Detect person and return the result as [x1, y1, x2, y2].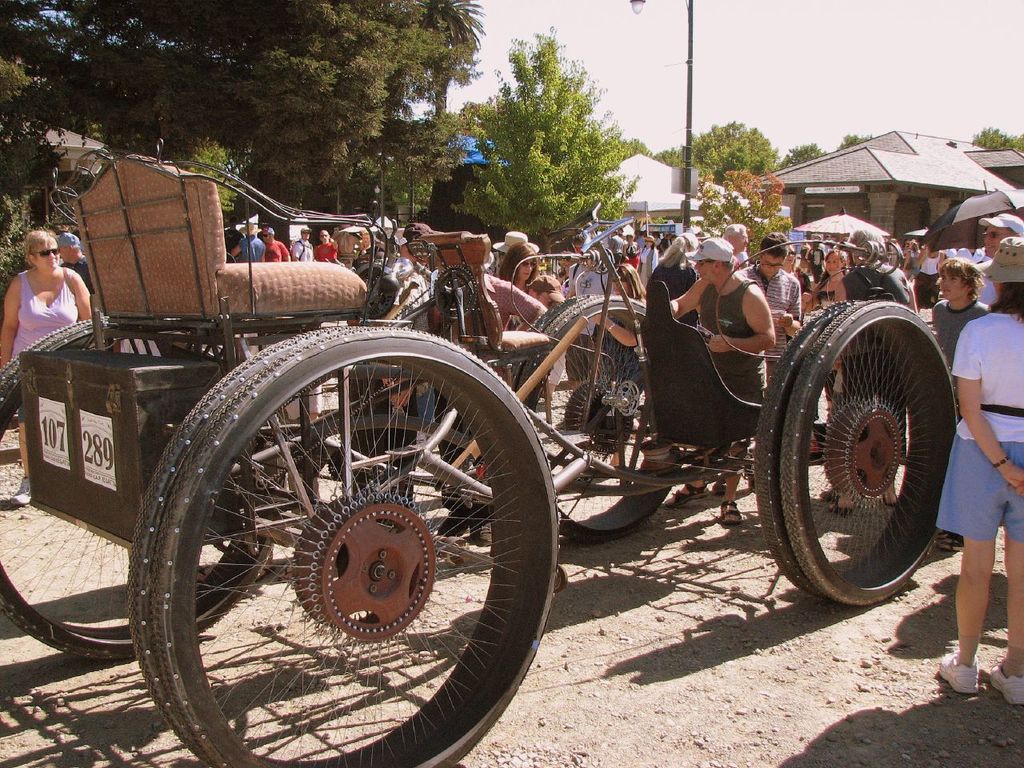
[930, 238, 1023, 702].
